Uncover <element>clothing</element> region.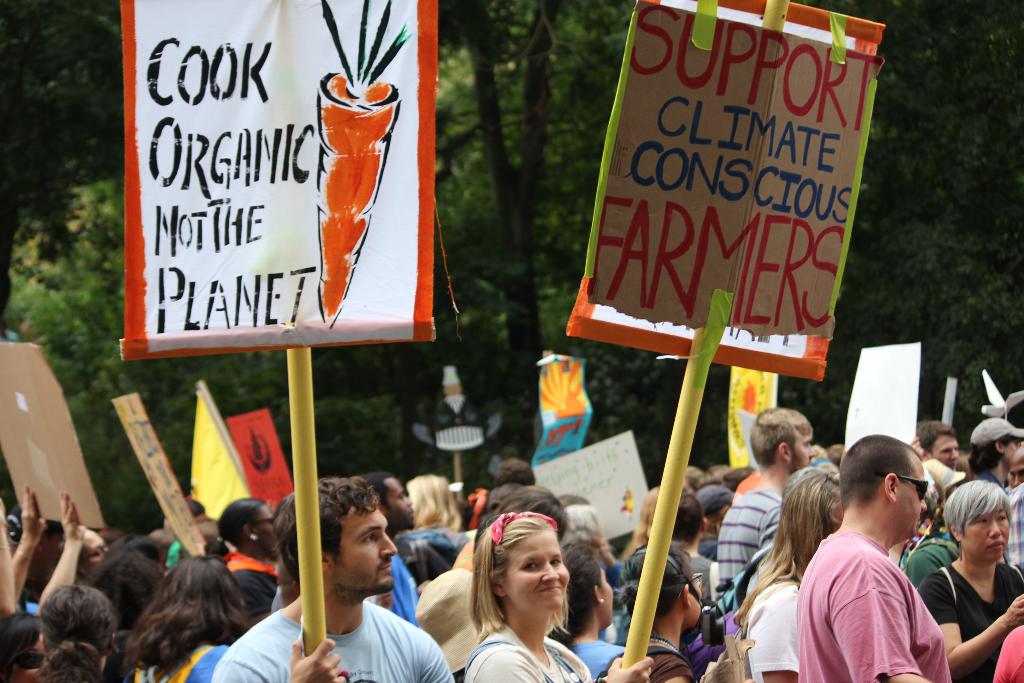
Uncovered: [122,641,230,682].
